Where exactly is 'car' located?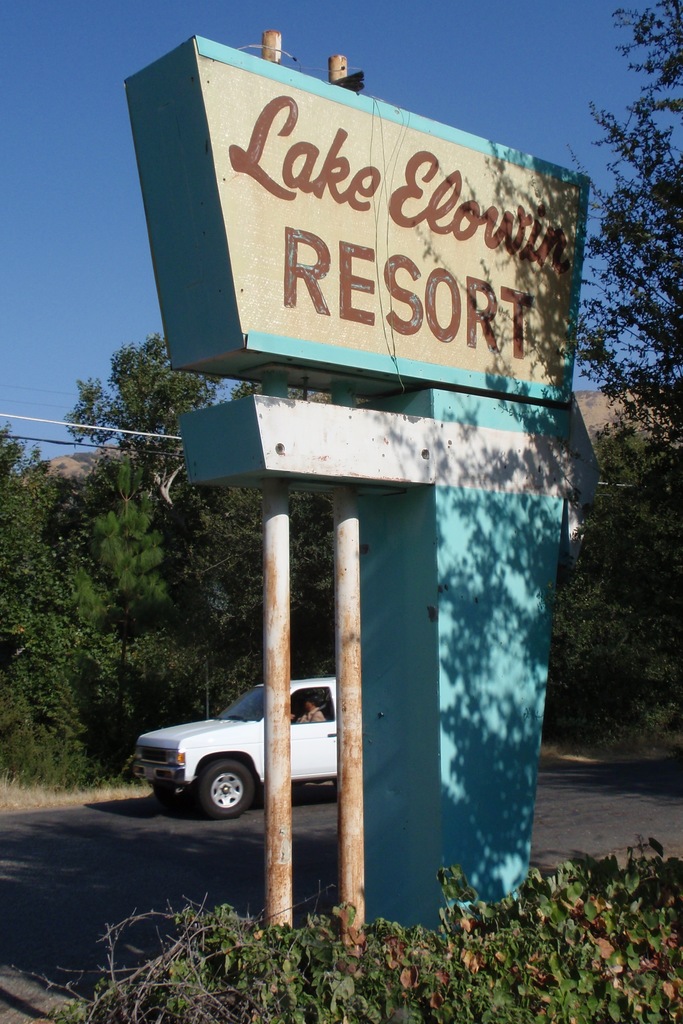
Its bounding box is locate(126, 689, 347, 813).
